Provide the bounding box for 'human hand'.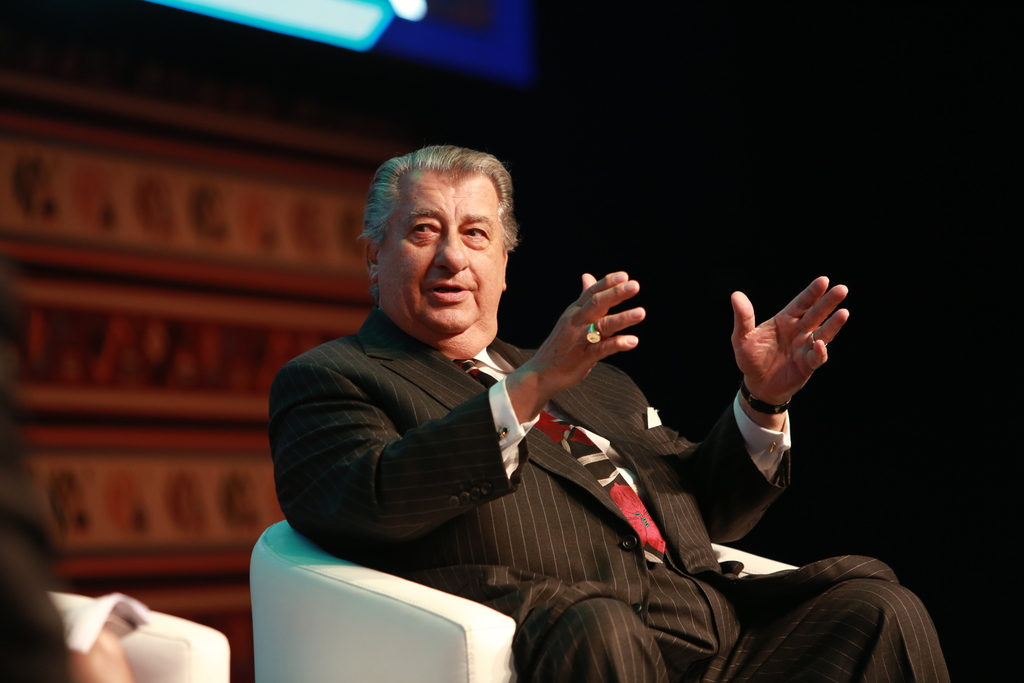
{"x1": 520, "y1": 277, "x2": 663, "y2": 409}.
